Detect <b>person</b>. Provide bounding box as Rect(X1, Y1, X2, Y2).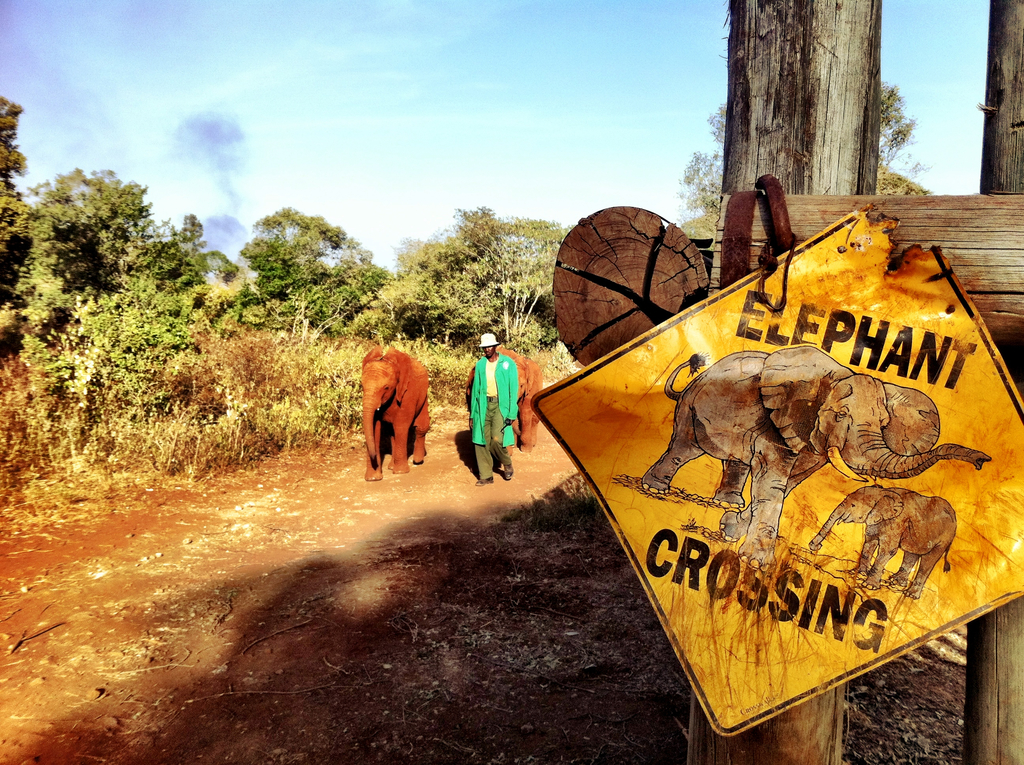
Rect(465, 317, 525, 485).
